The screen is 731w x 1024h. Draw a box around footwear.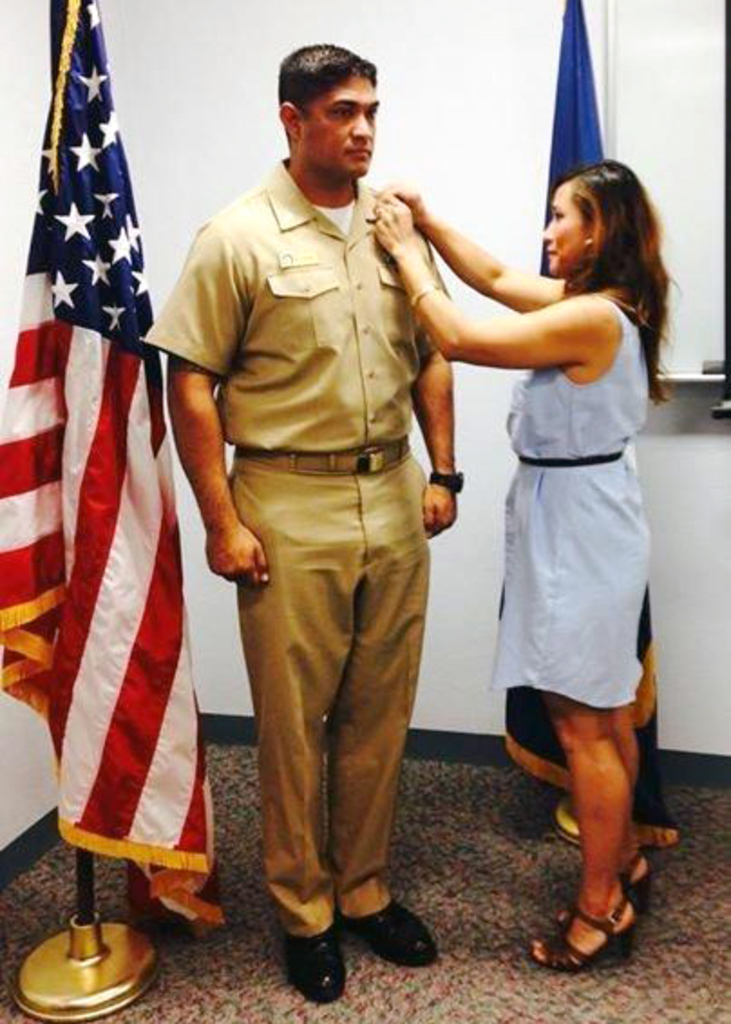
x1=563, y1=890, x2=648, y2=972.
